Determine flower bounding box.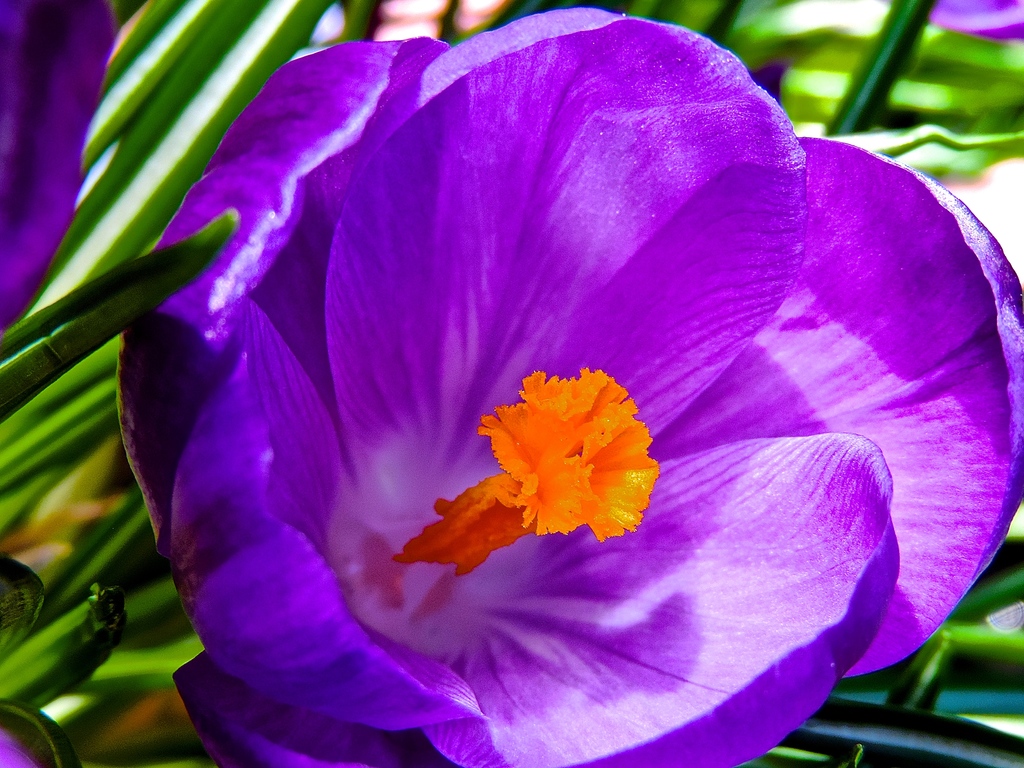
Determined: x1=57, y1=29, x2=1012, y2=758.
